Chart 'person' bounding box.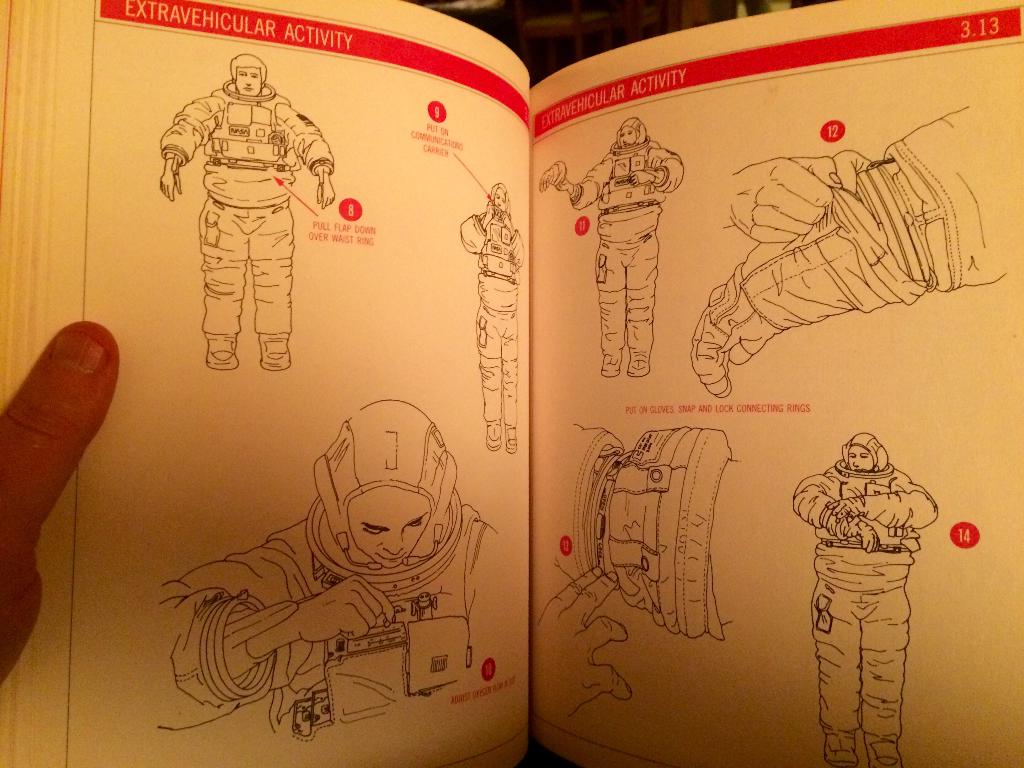
Charted: [540,413,755,721].
